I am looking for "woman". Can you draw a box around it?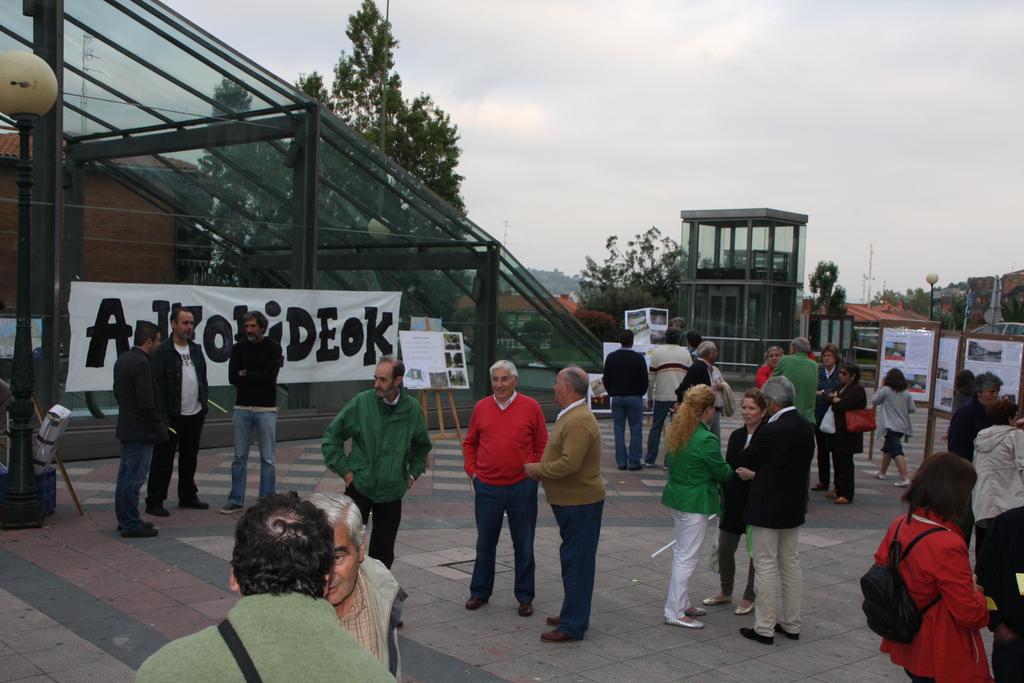
Sure, the bounding box is (826, 363, 867, 507).
